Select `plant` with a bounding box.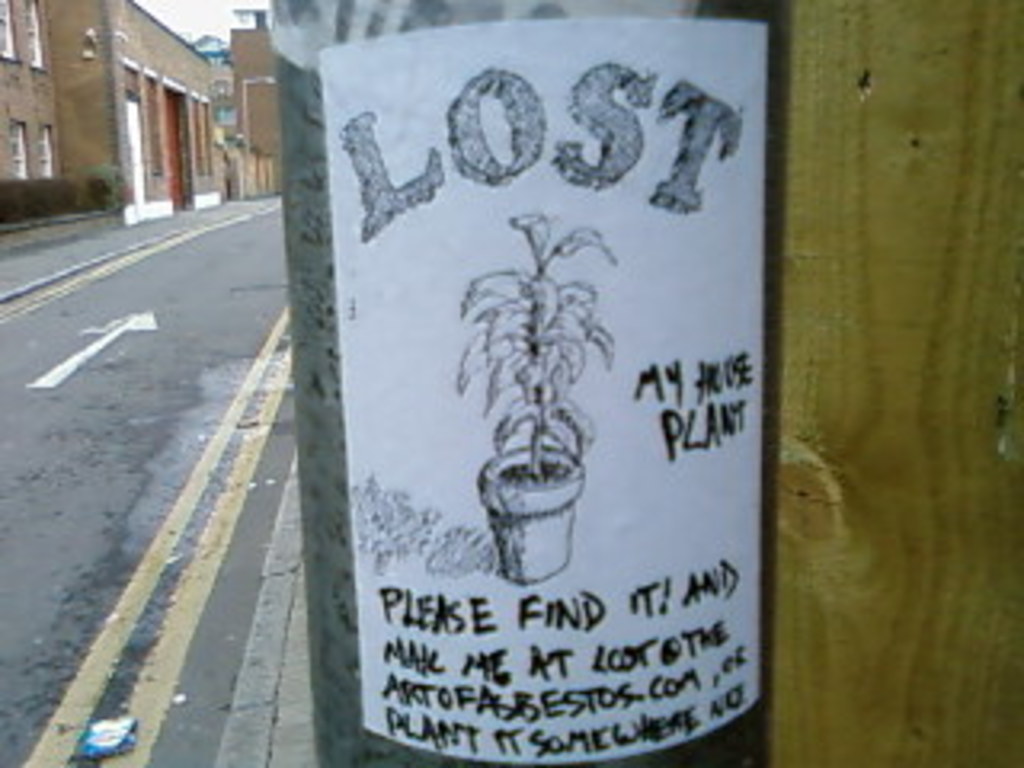
detection(458, 214, 618, 474).
